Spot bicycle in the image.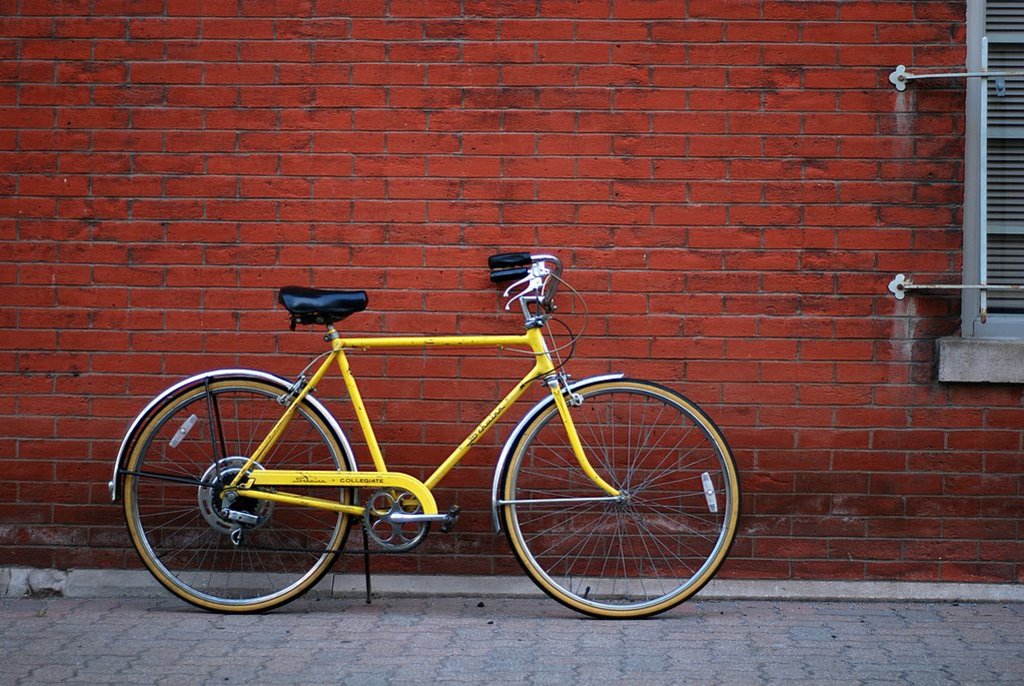
bicycle found at bbox=[111, 252, 743, 618].
